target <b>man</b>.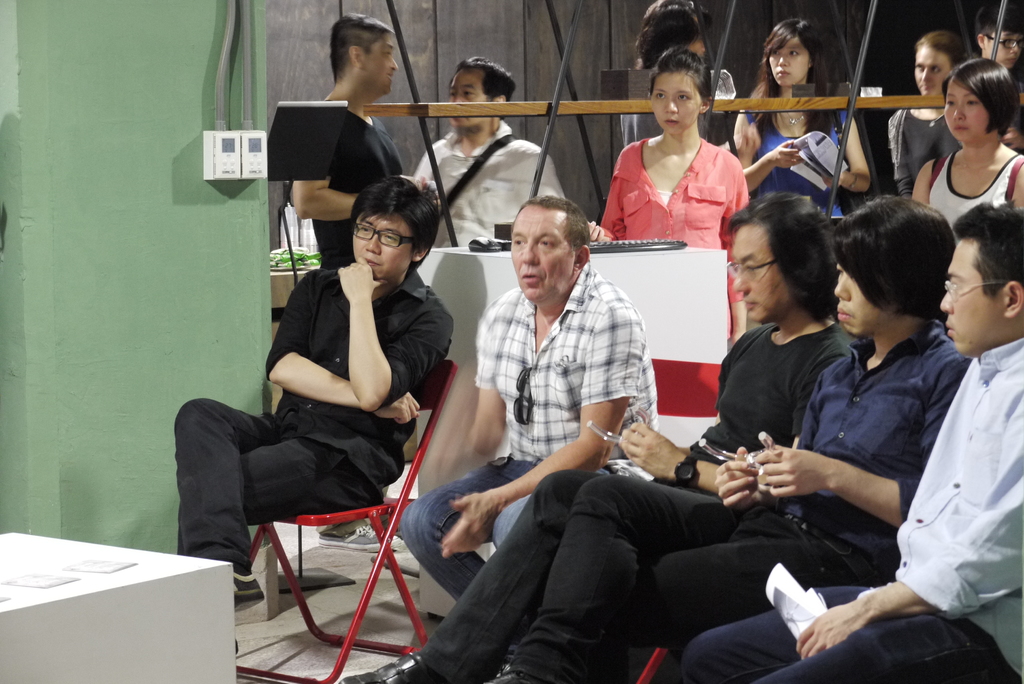
Target region: <region>412, 54, 610, 247</region>.
